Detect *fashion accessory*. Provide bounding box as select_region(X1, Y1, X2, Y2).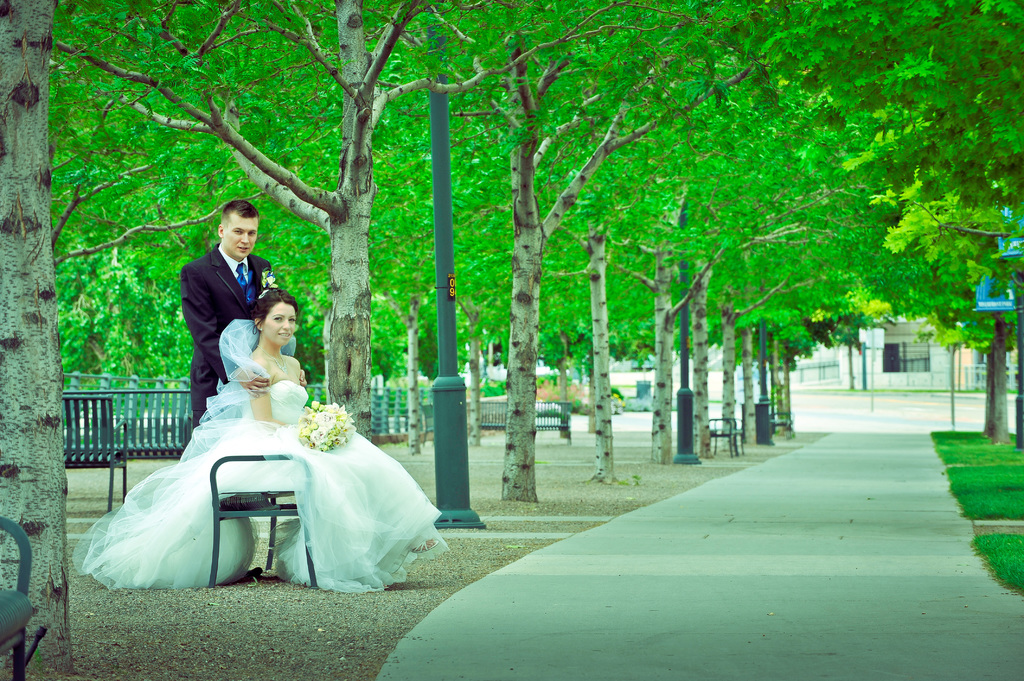
select_region(255, 341, 289, 376).
